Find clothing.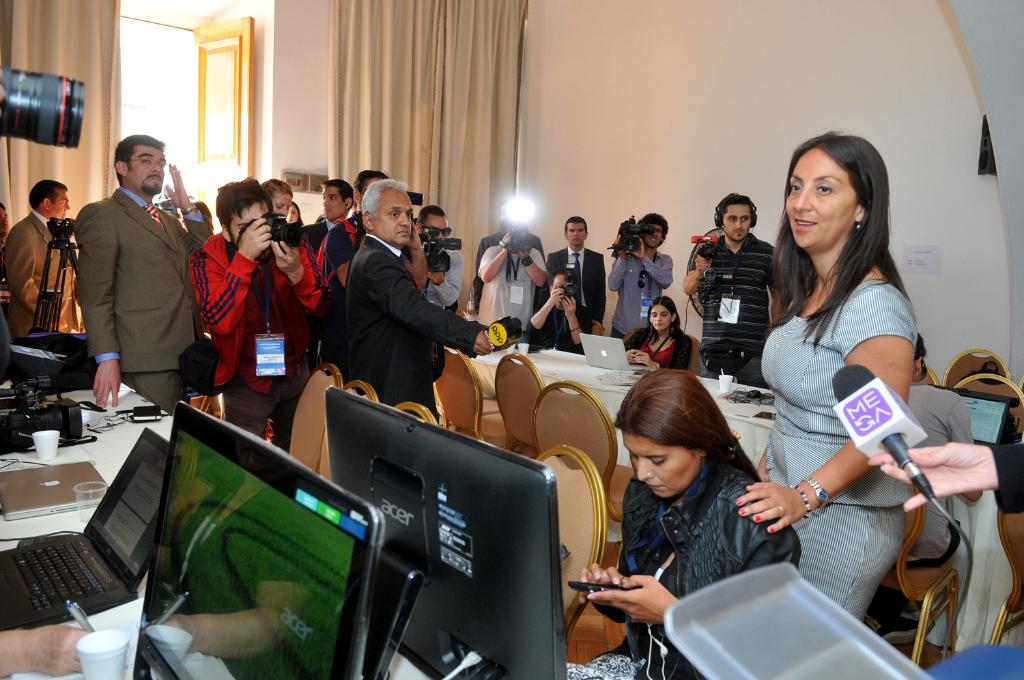
x1=319 y1=215 x2=380 y2=343.
